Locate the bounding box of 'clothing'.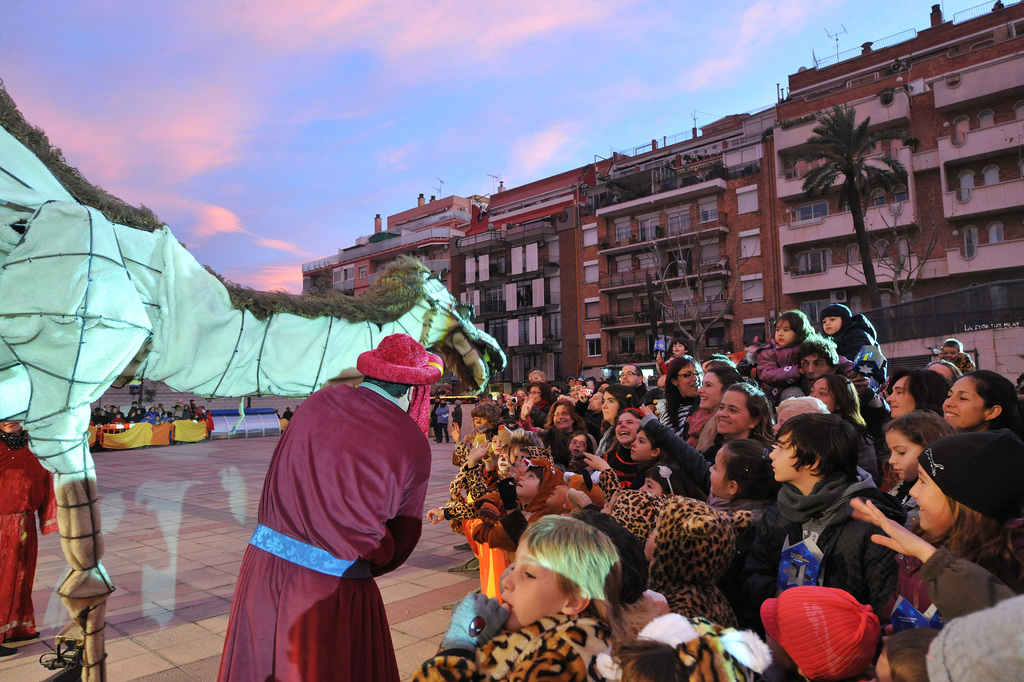
Bounding box: (left=416, top=606, right=626, bottom=681).
